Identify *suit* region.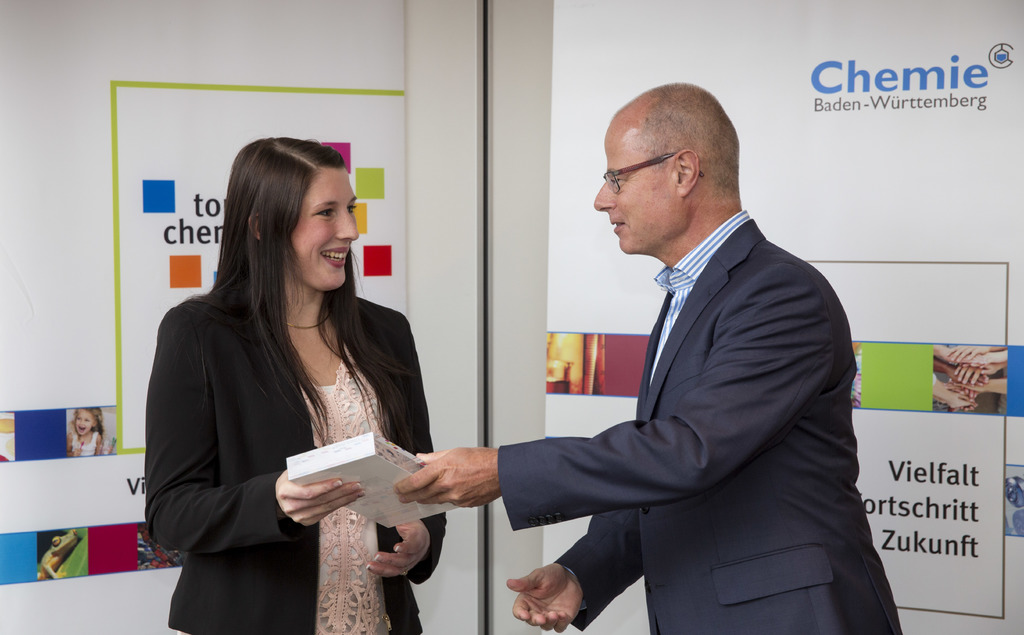
Region: BBox(483, 133, 895, 616).
